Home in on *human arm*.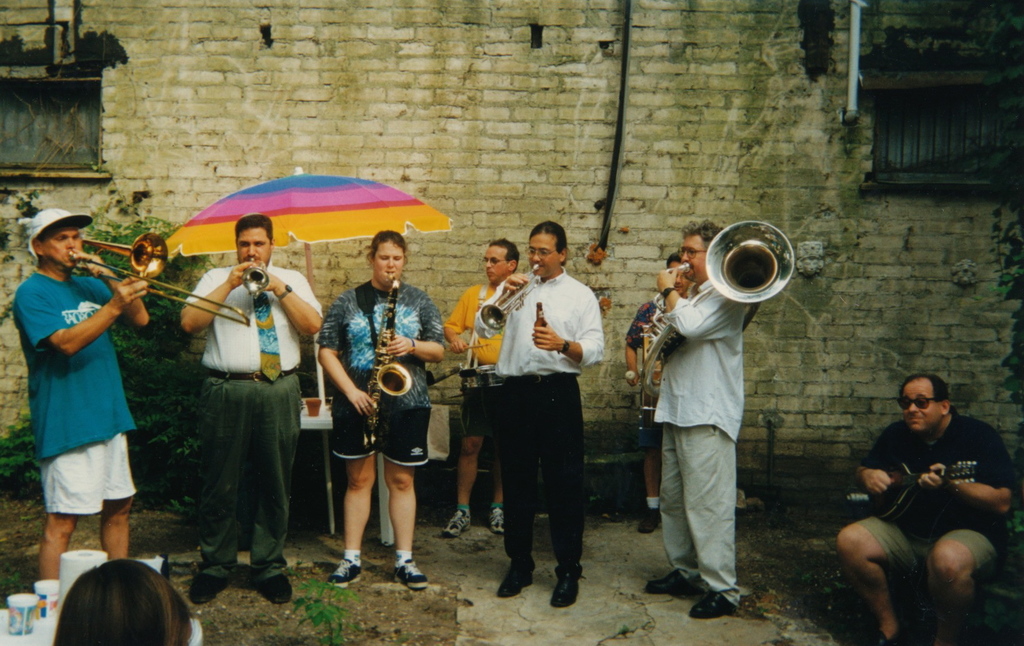
Homed in at x1=15 y1=266 x2=148 y2=359.
